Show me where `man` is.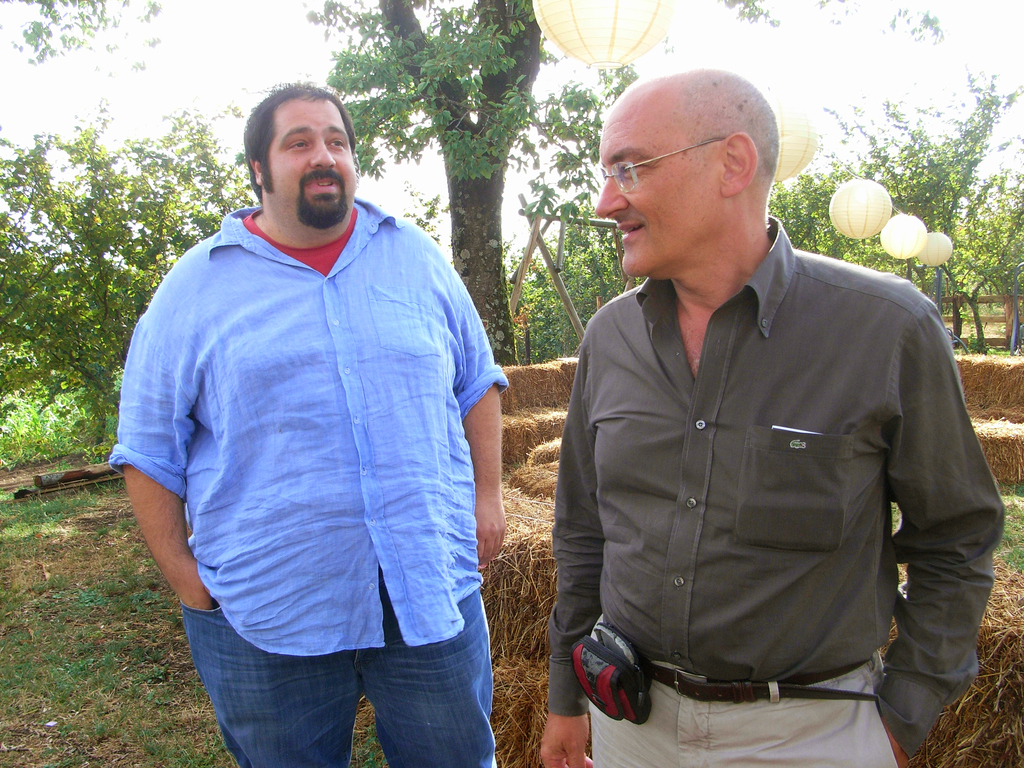
`man` is at region(108, 81, 506, 767).
